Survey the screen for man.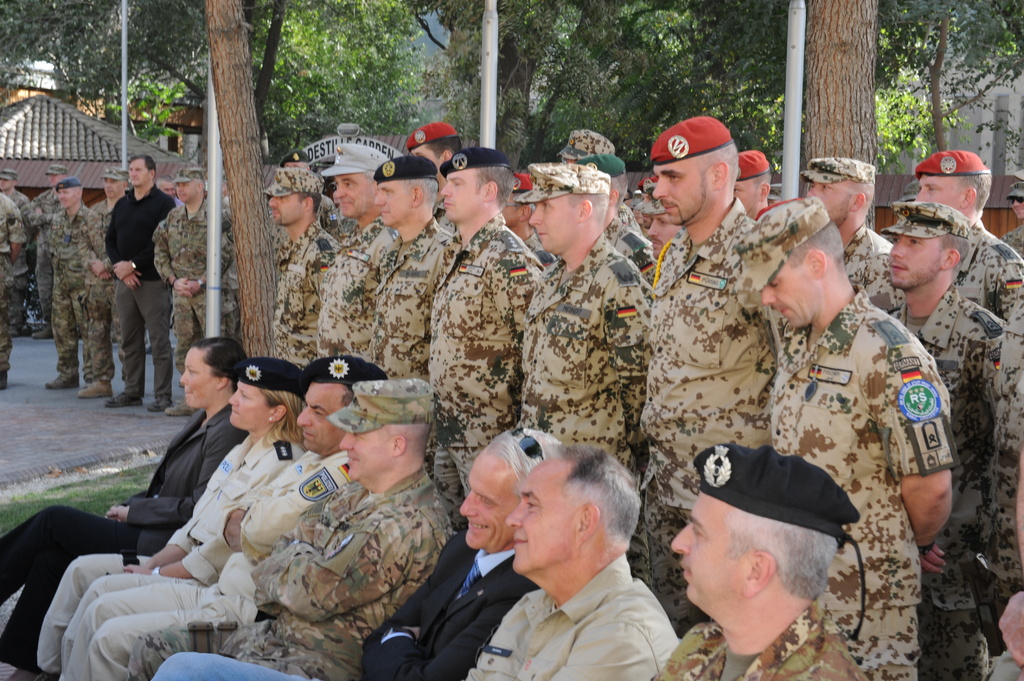
Survey found: 159:164:243:419.
